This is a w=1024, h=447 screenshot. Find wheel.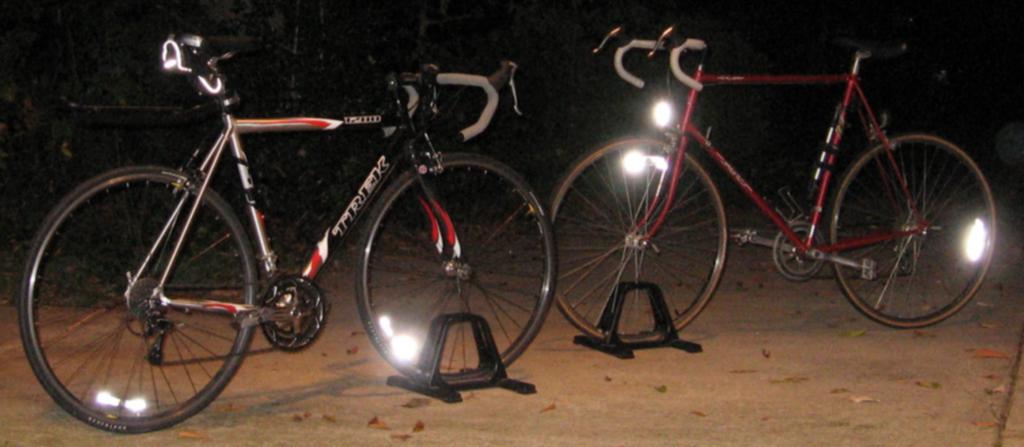
Bounding box: [left=545, top=134, right=728, bottom=343].
